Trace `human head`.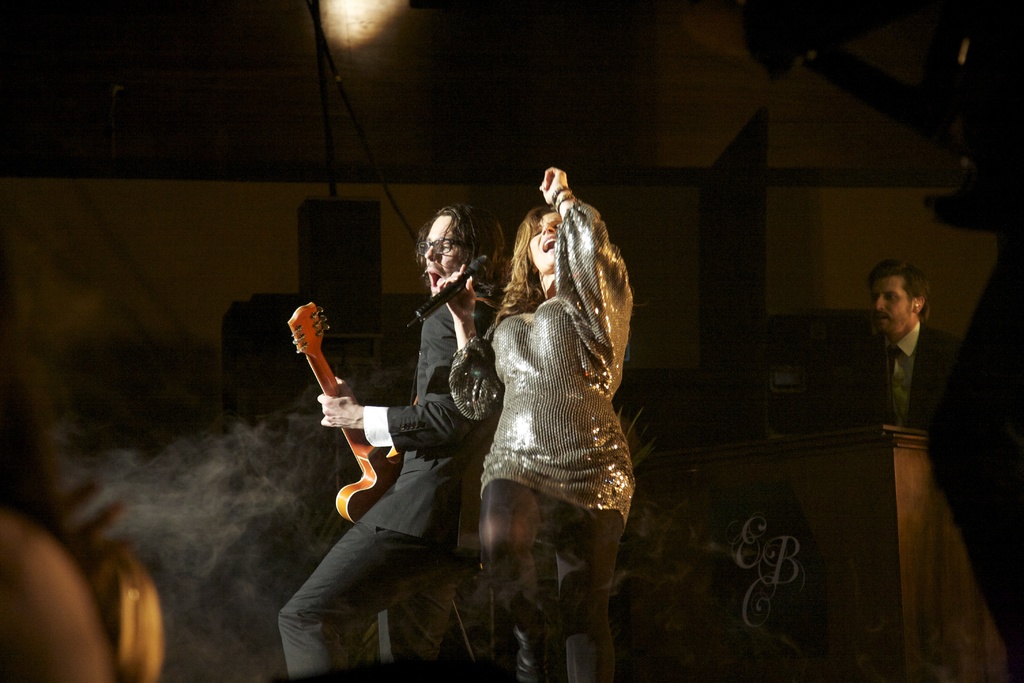
Traced to (514,208,565,273).
